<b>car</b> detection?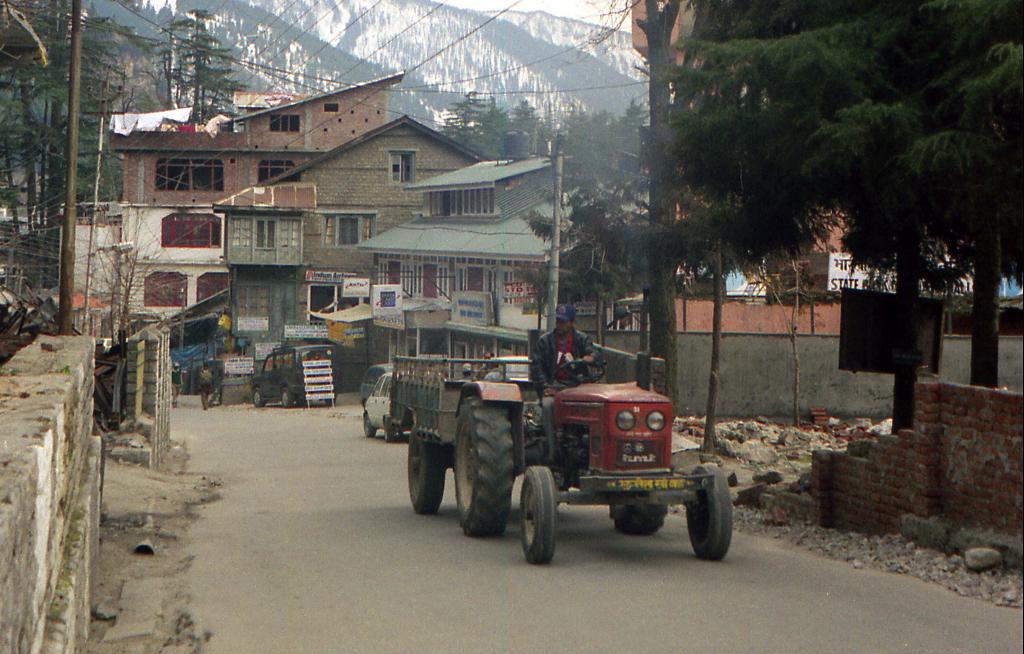
BBox(252, 345, 340, 410)
